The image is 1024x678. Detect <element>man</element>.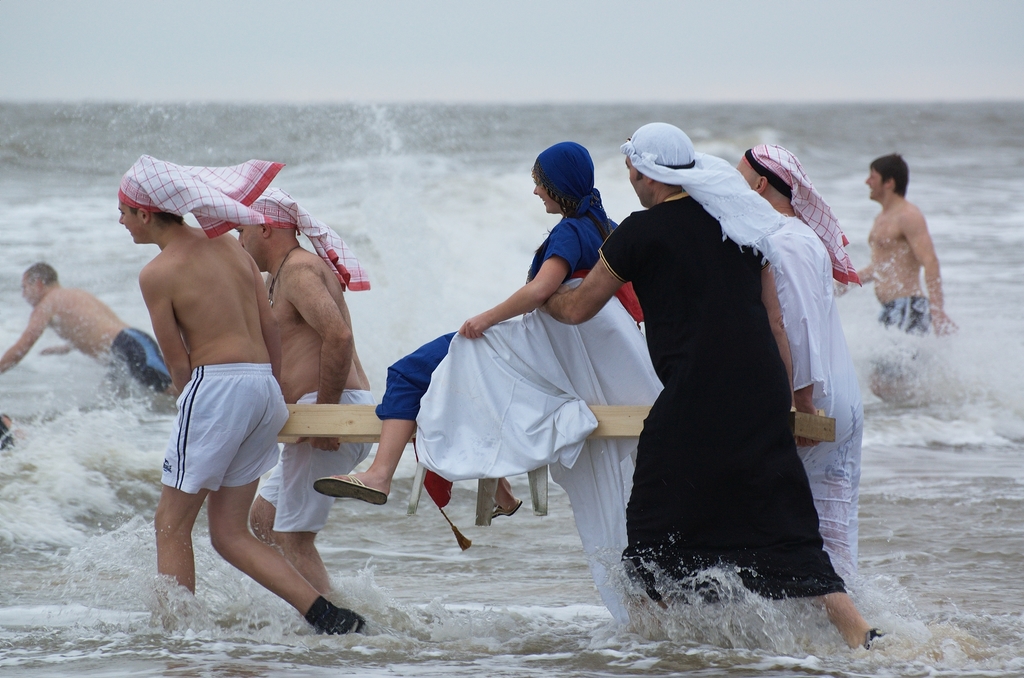
Detection: {"left": 0, "top": 259, "right": 177, "bottom": 394}.
